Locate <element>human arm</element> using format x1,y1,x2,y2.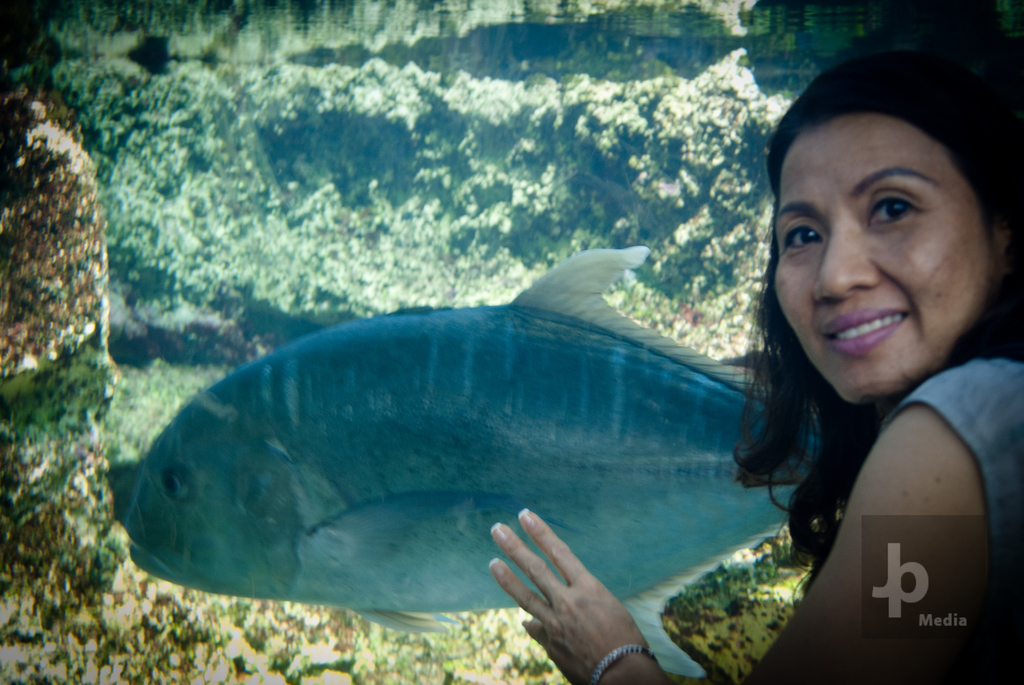
455,388,920,684.
